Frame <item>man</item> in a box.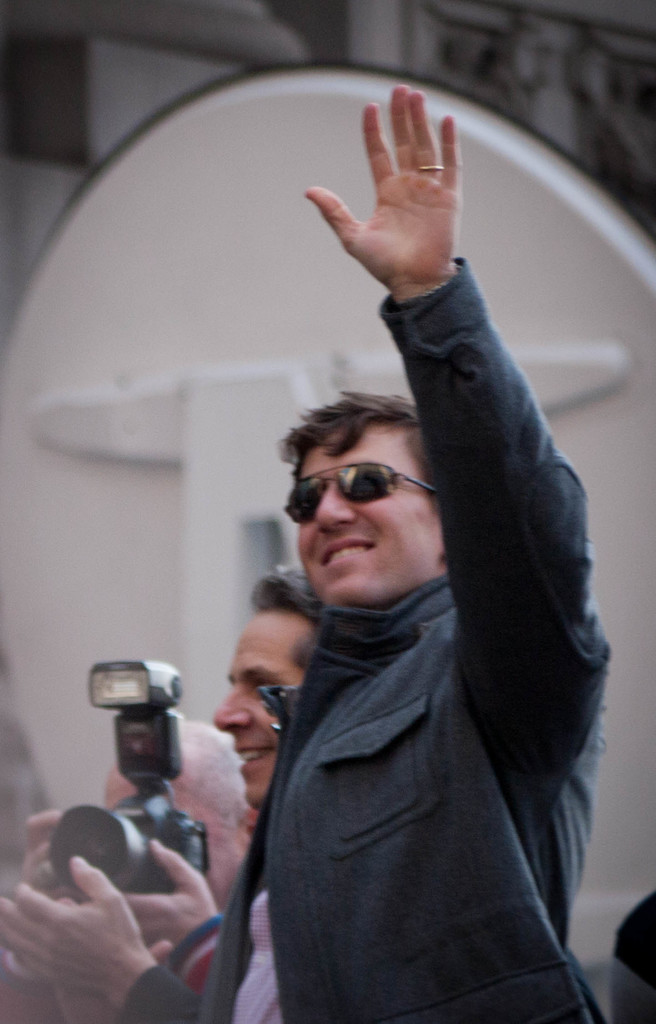
0,547,328,1023.
